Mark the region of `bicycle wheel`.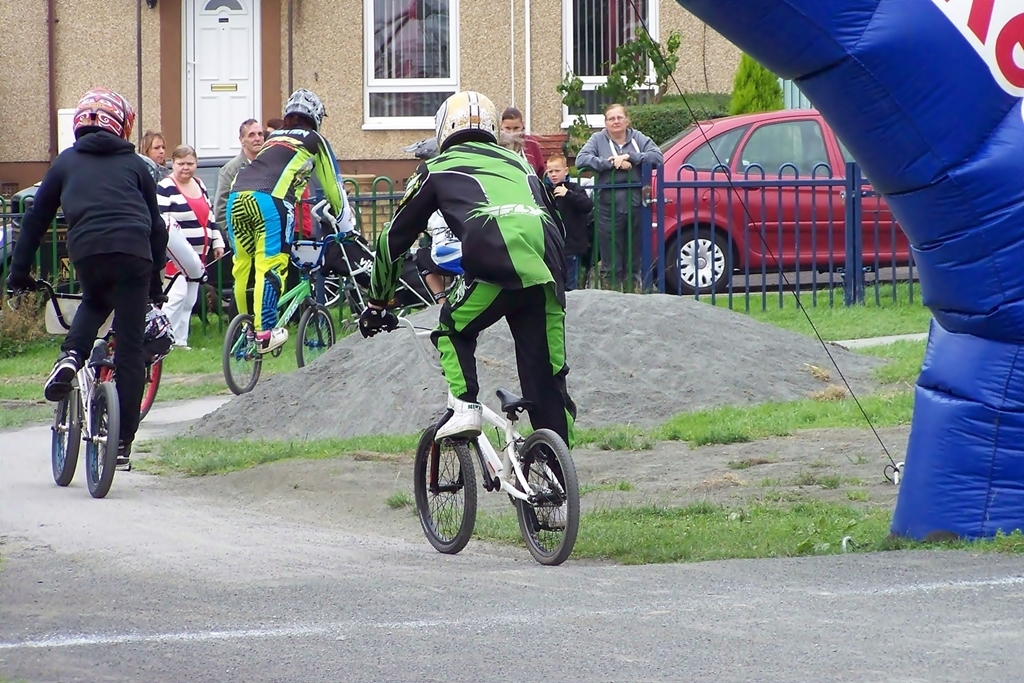
Region: left=512, top=428, right=575, bottom=570.
